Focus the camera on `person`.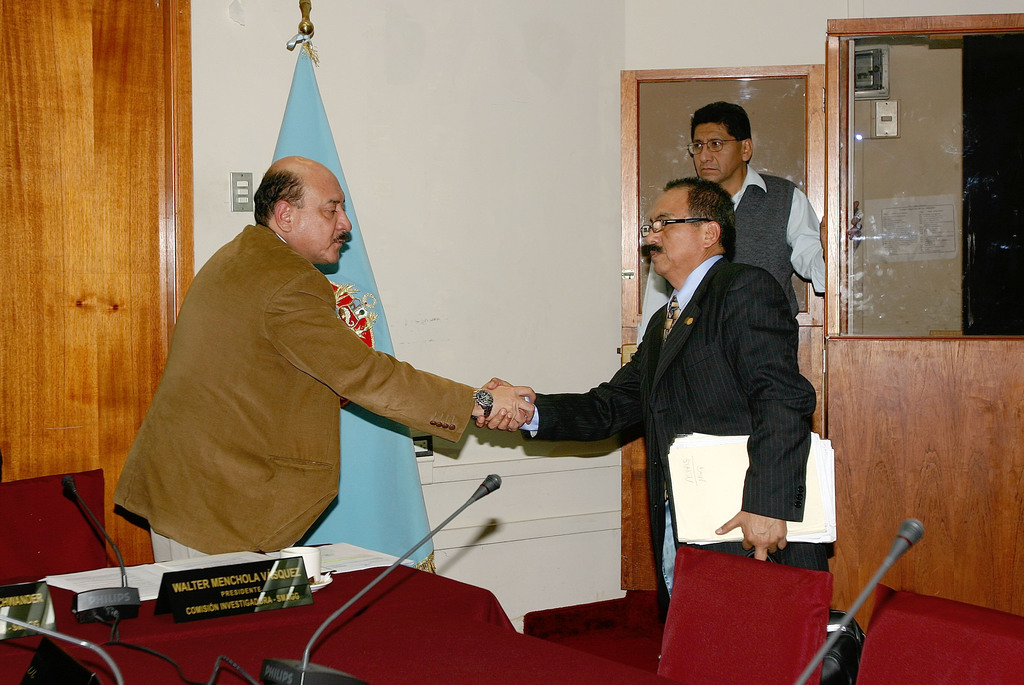
Focus region: {"left": 480, "top": 175, "right": 824, "bottom": 619}.
